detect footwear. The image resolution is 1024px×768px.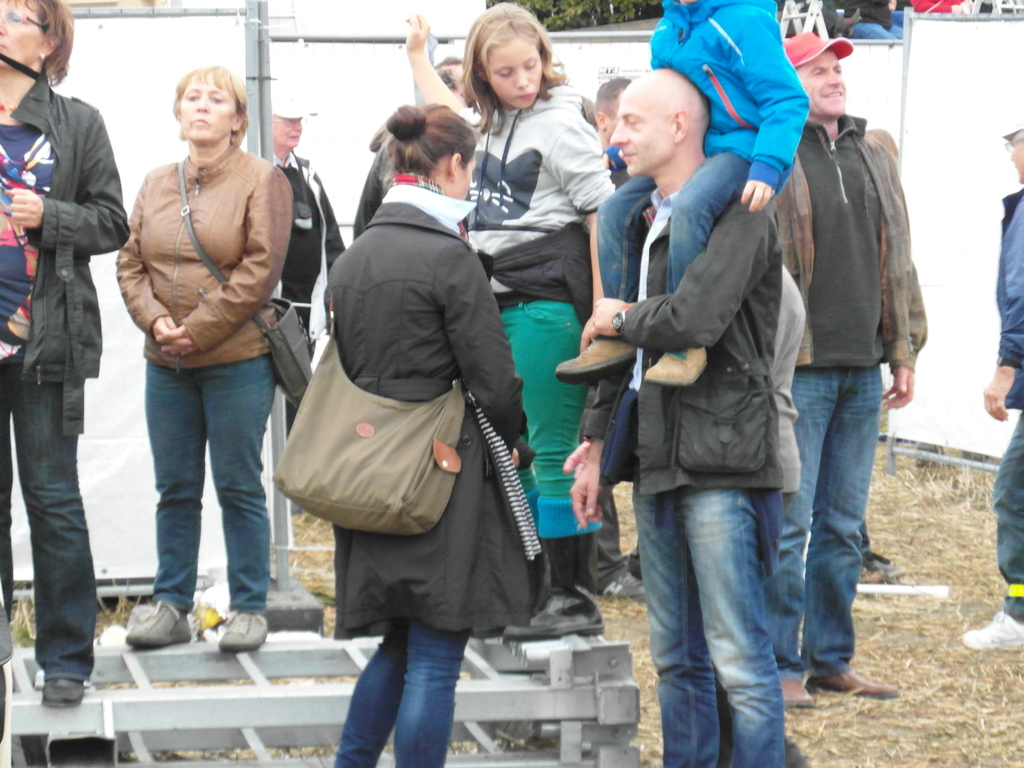
554,338,639,388.
